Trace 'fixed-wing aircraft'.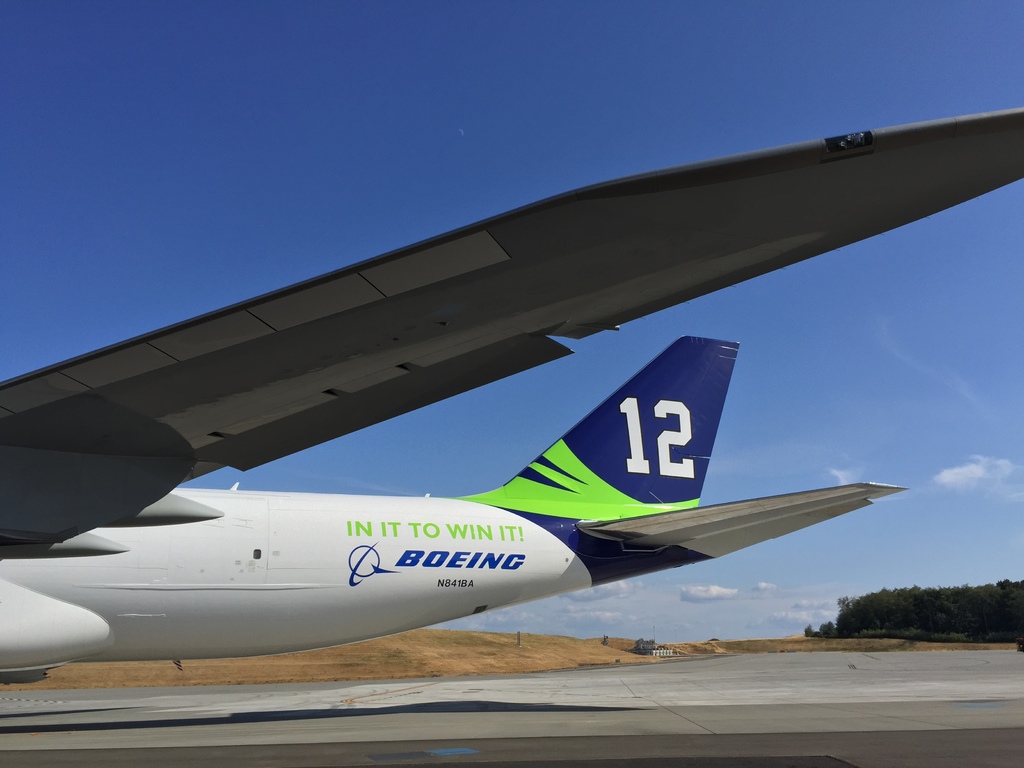
Traced to select_region(0, 98, 1023, 685).
